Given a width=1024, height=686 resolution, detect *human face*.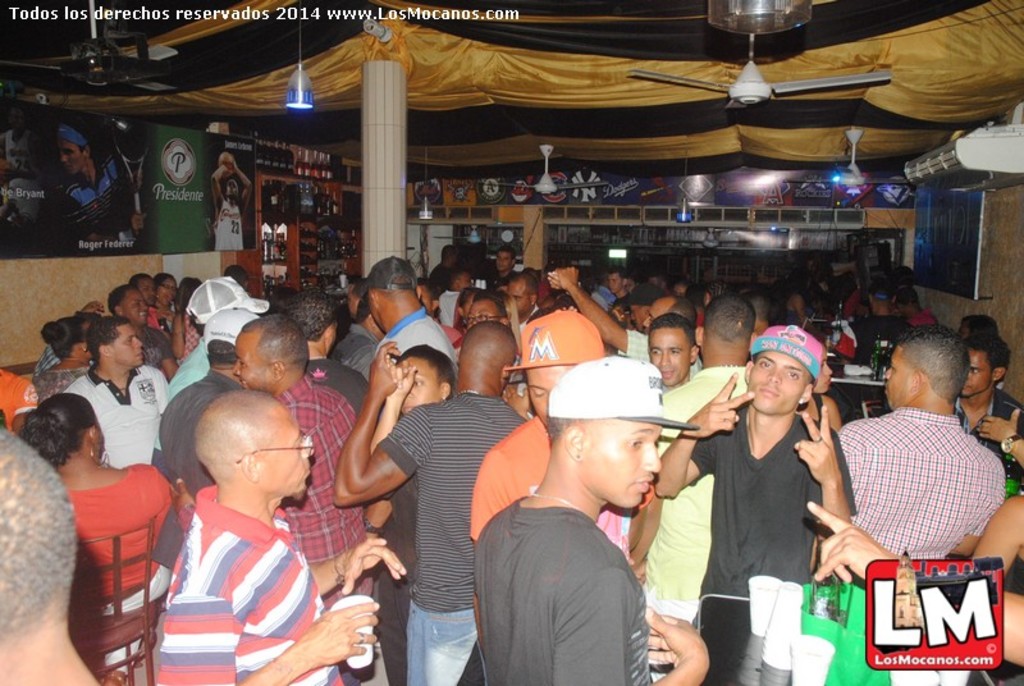
(225,177,239,196).
